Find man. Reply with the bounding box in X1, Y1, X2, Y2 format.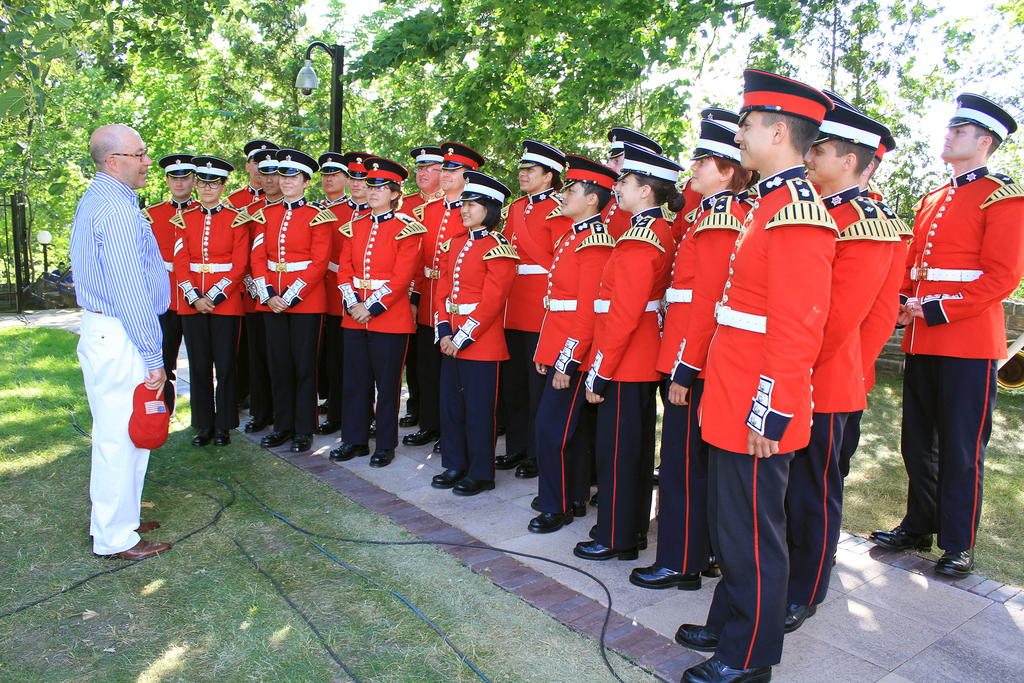
864, 94, 1023, 577.
